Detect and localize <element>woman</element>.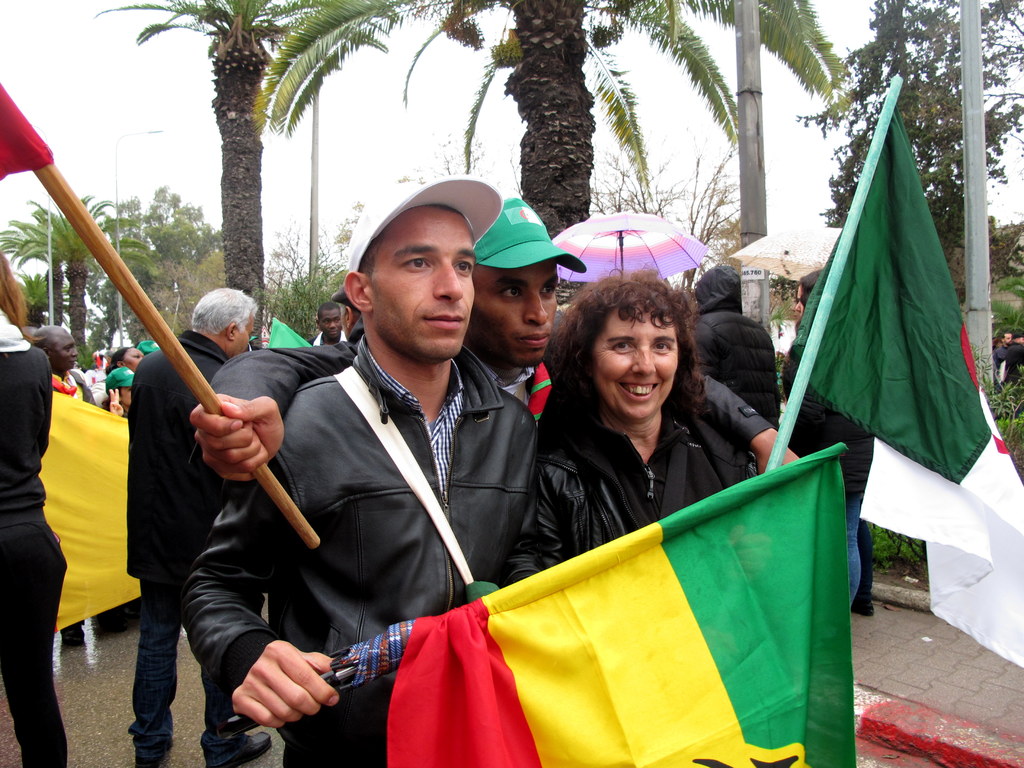
Localized at box(104, 382, 132, 419).
